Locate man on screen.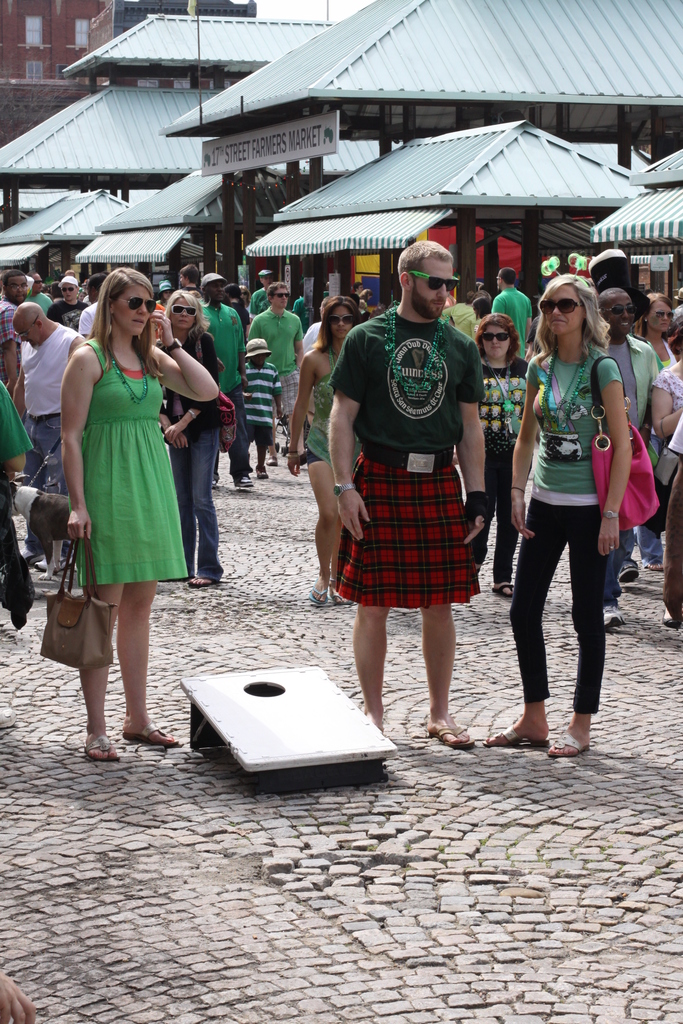
On screen at 15 298 84 572.
